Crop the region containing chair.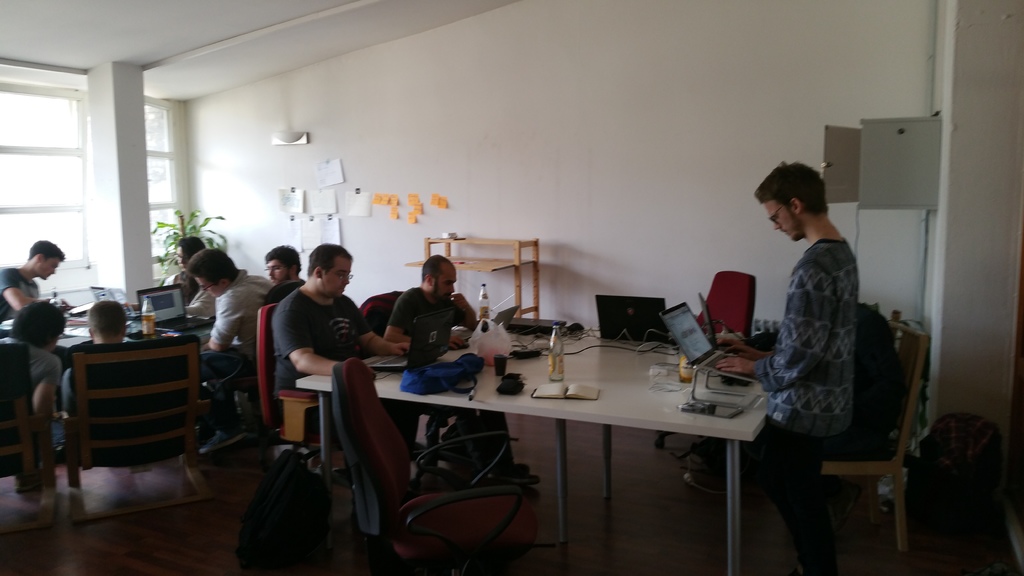
Crop region: 819,322,928,556.
